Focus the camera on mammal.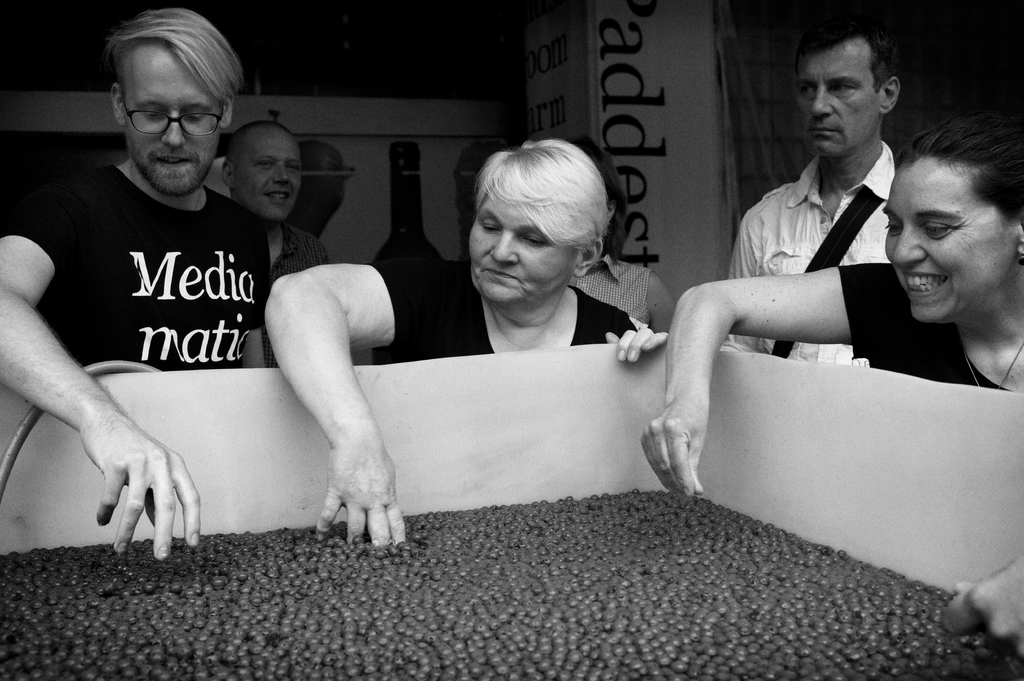
Focus region: x1=573 y1=141 x2=678 y2=337.
